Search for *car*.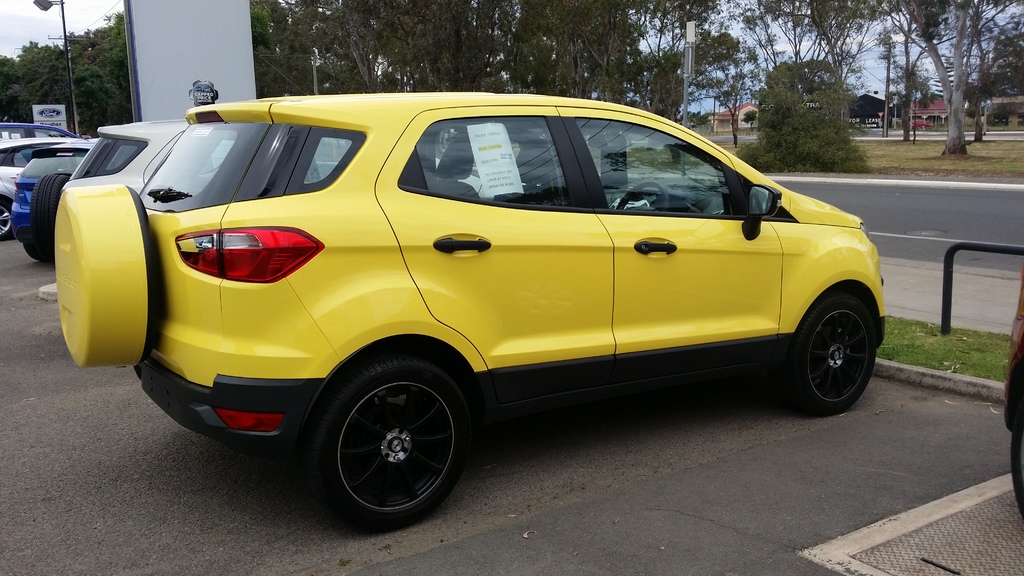
Found at 64, 116, 350, 221.
